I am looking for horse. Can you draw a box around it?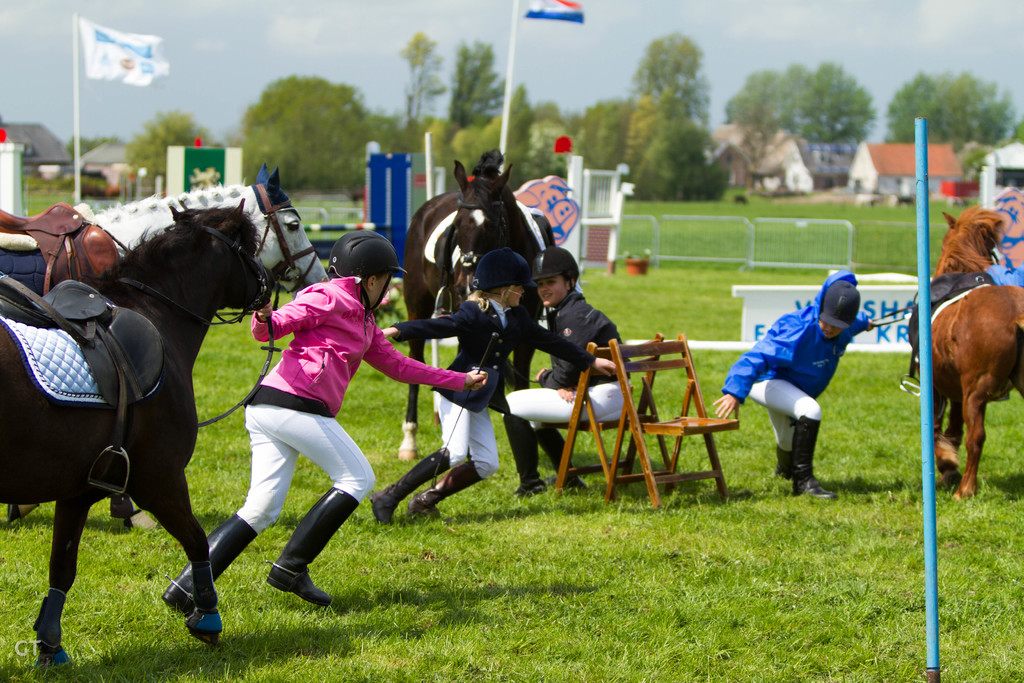
Sure, the bounding box is select_region(396, 156, 559, 462).
